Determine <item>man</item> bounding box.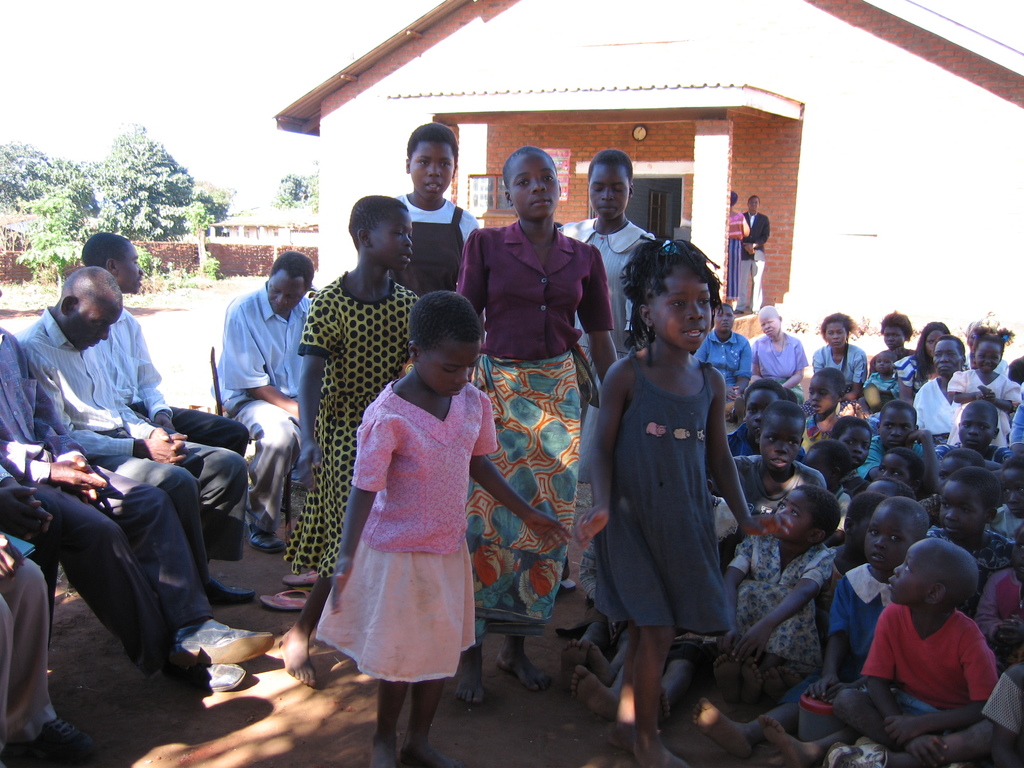
Determined: <bbox>14, 268, 256, 596</bbox>.
